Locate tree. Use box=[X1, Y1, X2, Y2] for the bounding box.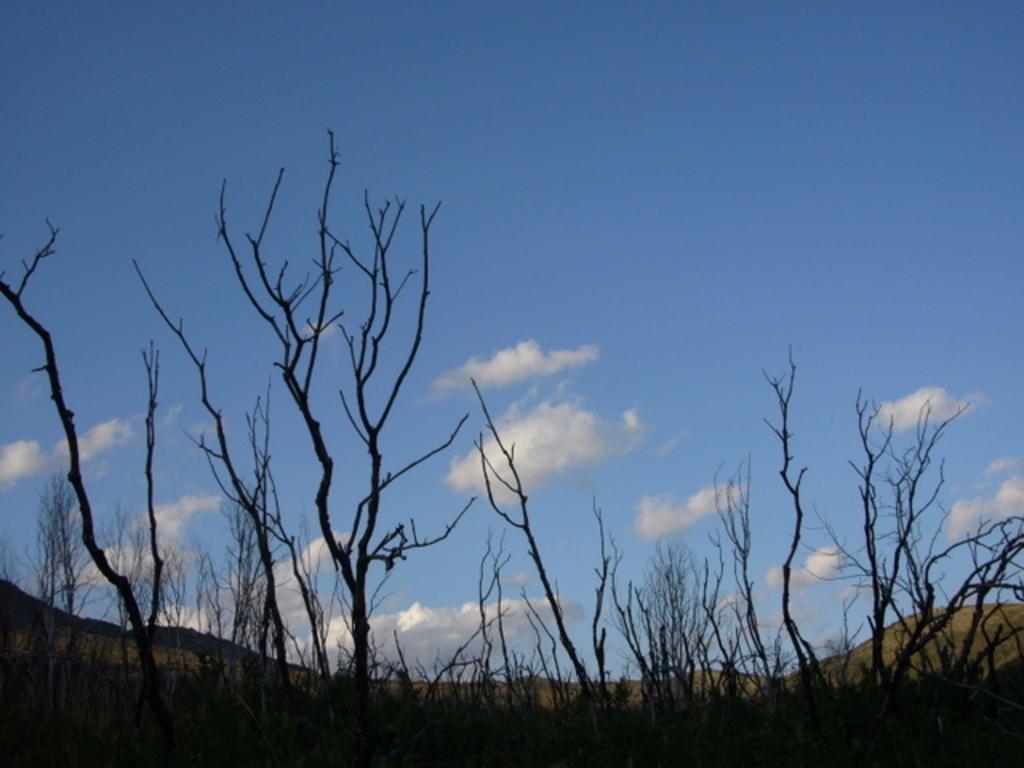
box=[850, 360, 1022, 747].
